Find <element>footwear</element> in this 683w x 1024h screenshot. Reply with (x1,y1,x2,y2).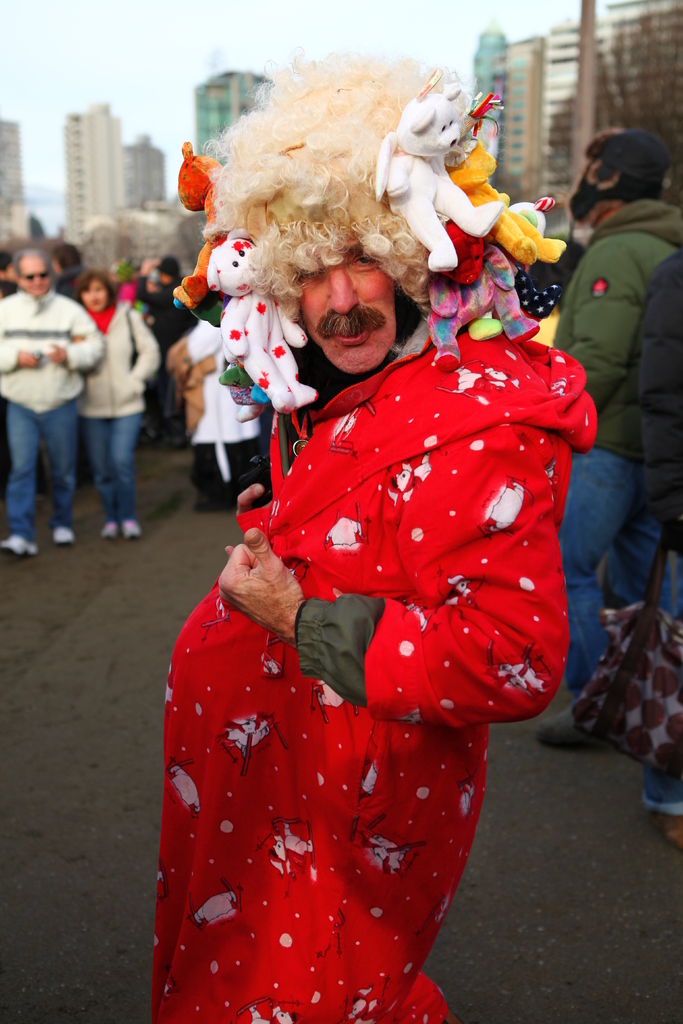
(0,534,36,556).
